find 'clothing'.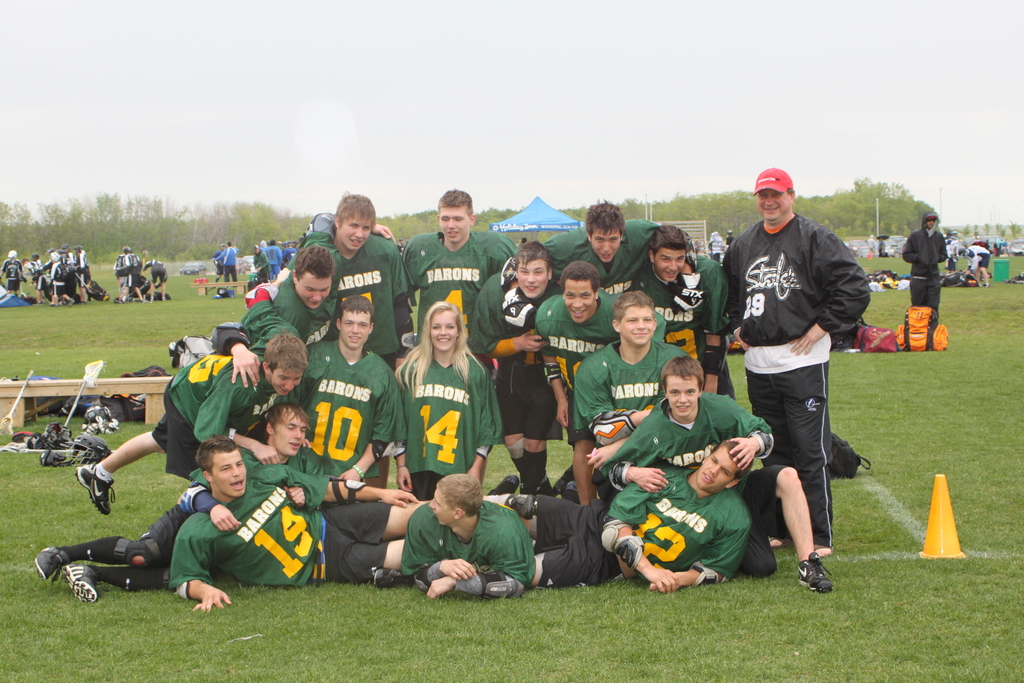
{"x1": 947, "y1": 236, "x2": 959, "y2": 270}.
